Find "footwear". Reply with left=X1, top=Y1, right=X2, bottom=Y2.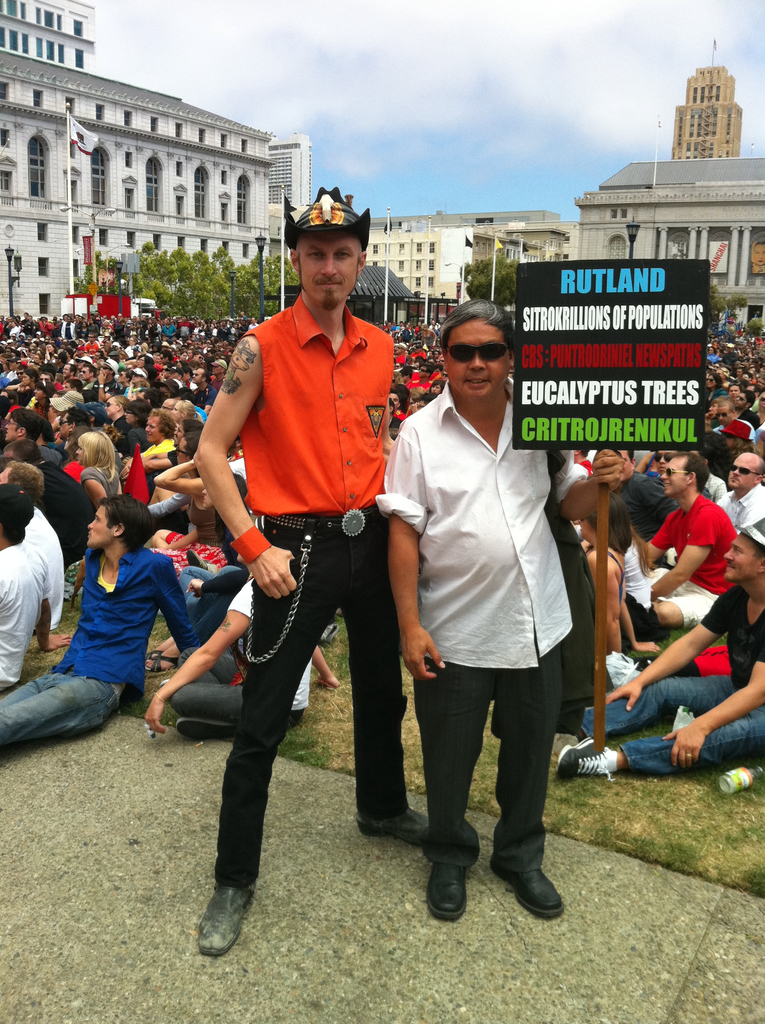
left=169, top=714, right=236, bottom=739.
